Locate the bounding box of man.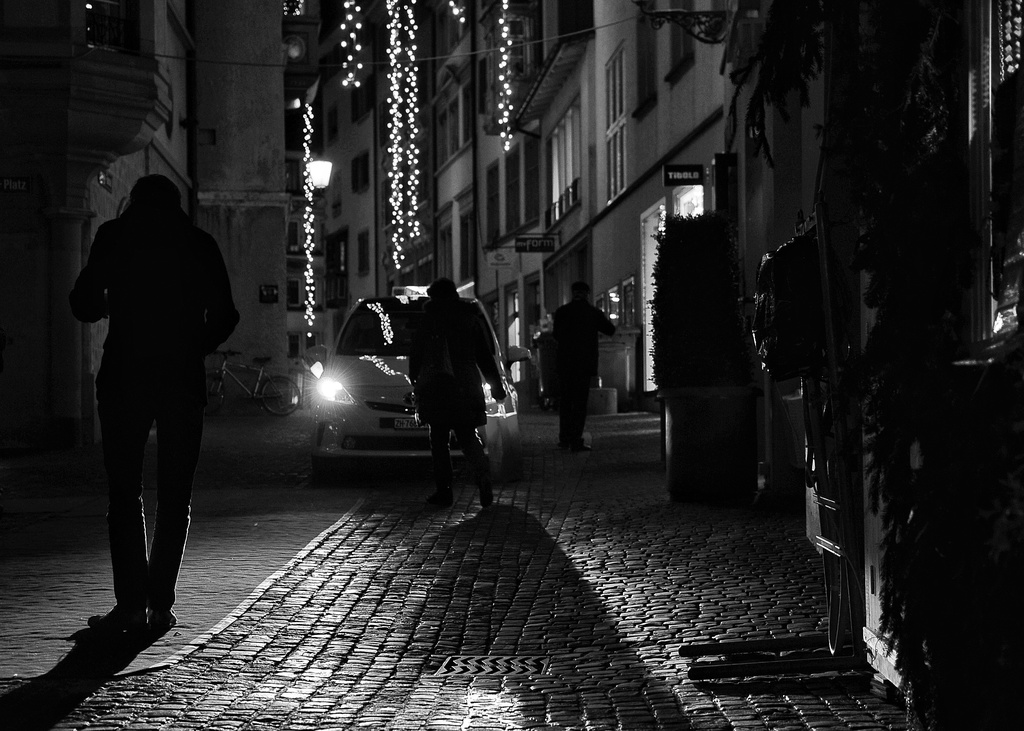
Bounding box: l=397, t=275, r=503, b=511.
